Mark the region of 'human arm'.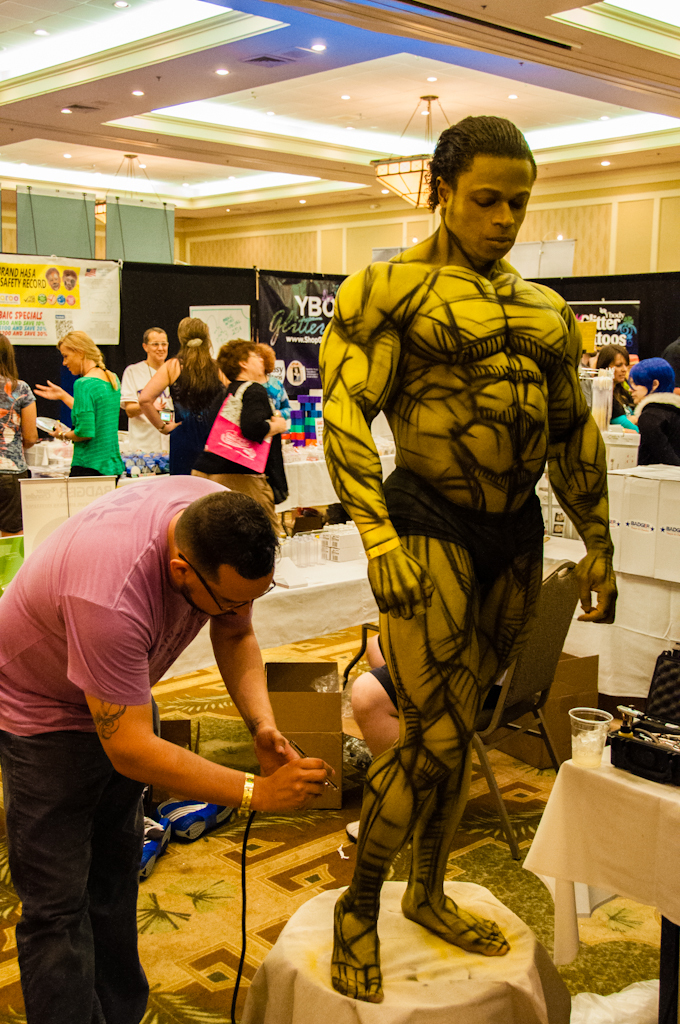
Region: region(13, 380, 40, 447).
